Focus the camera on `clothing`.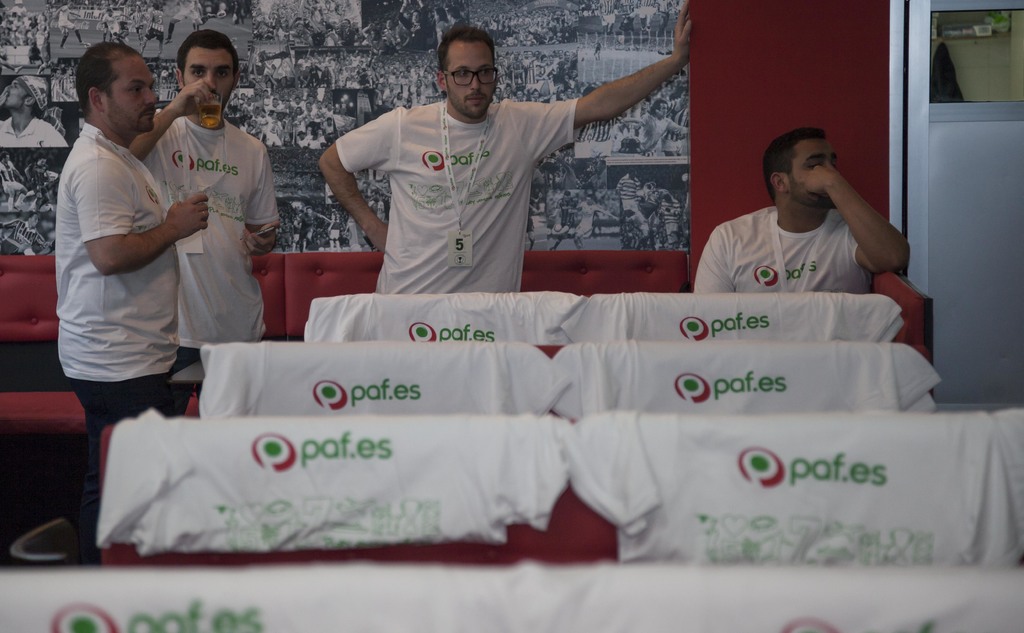
Focus region: 333/99/581/296.
